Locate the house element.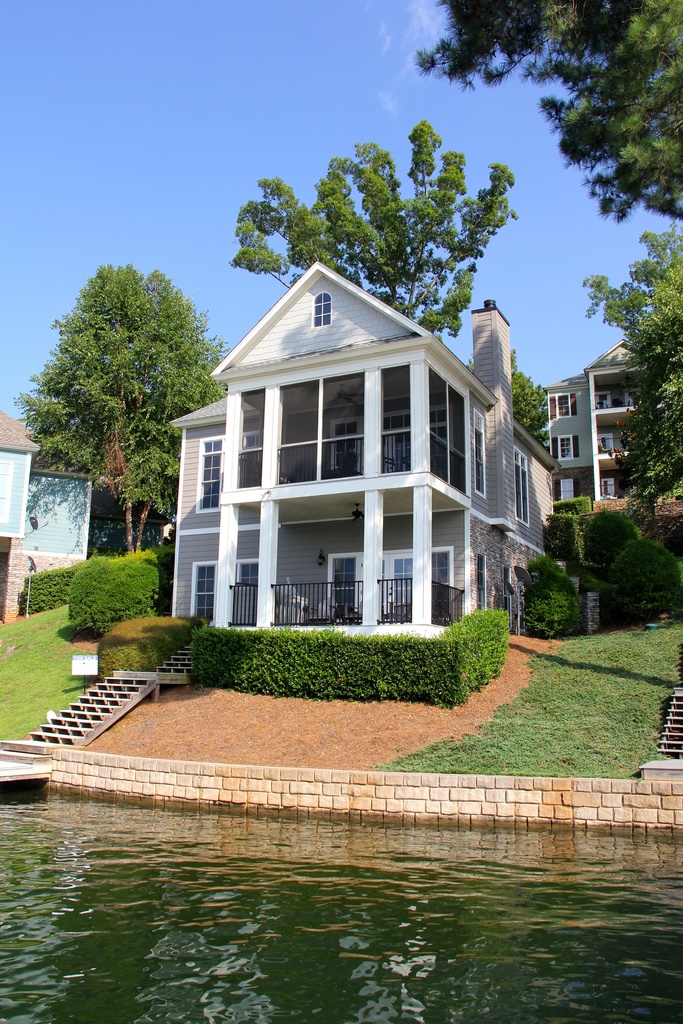
Element bbox: rect(526, 342, 680, 573).
